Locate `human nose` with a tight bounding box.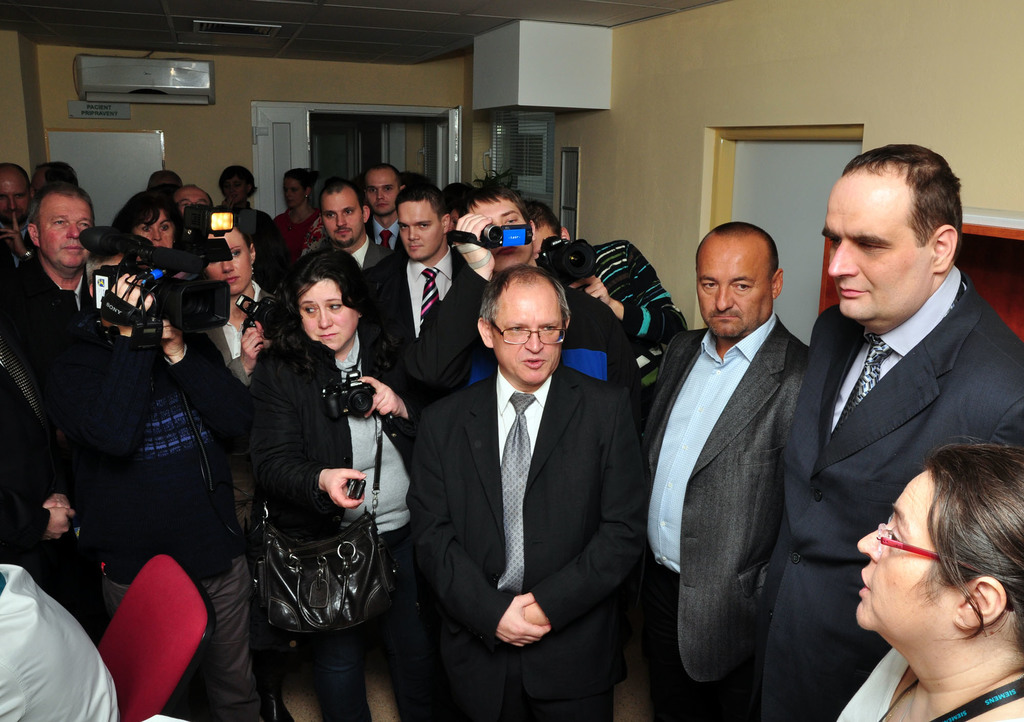
l=150, t=227, r=162, b=240.
